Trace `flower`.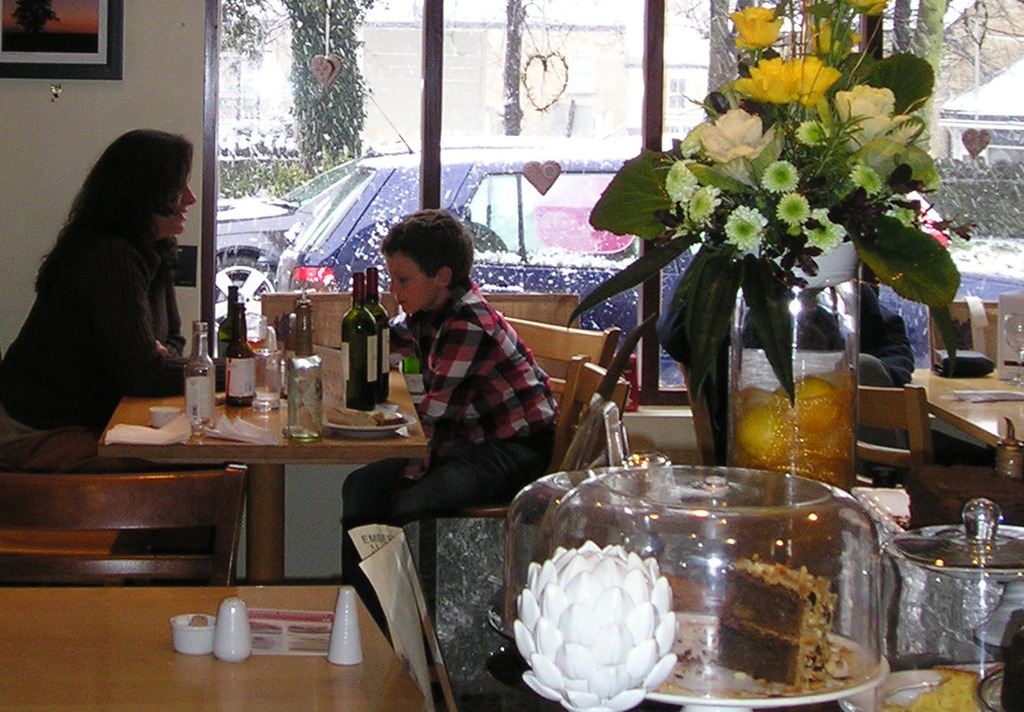
Traced to 833:80:921:137.
